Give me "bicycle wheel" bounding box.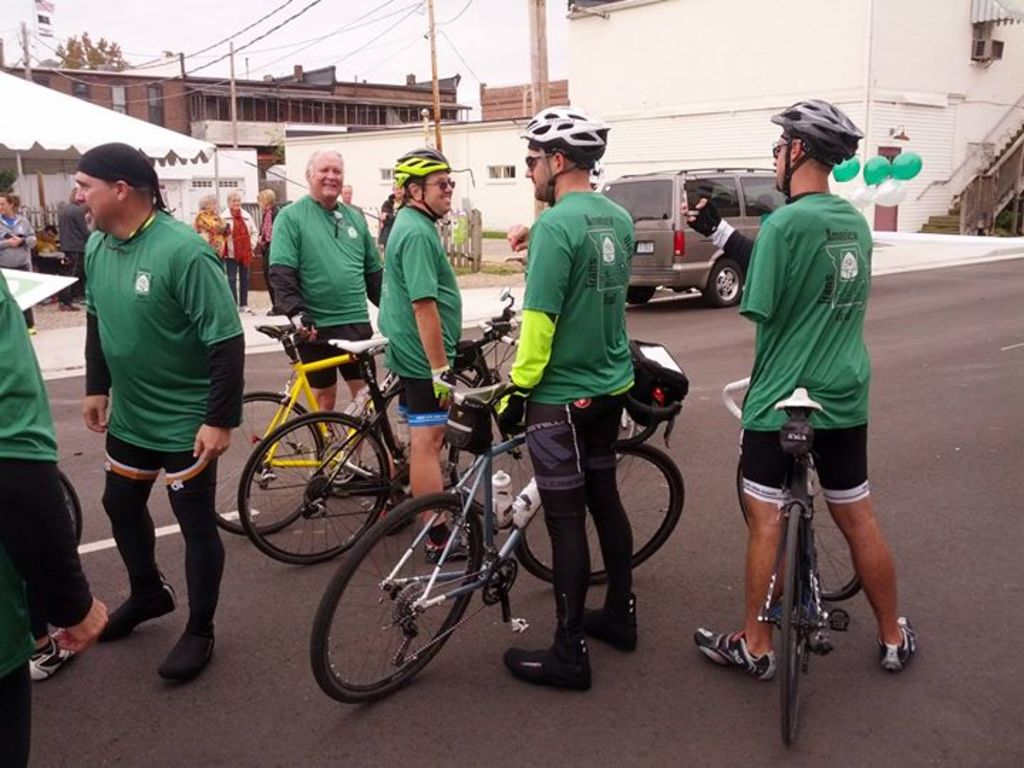
region(210, 391, 320, 535).
